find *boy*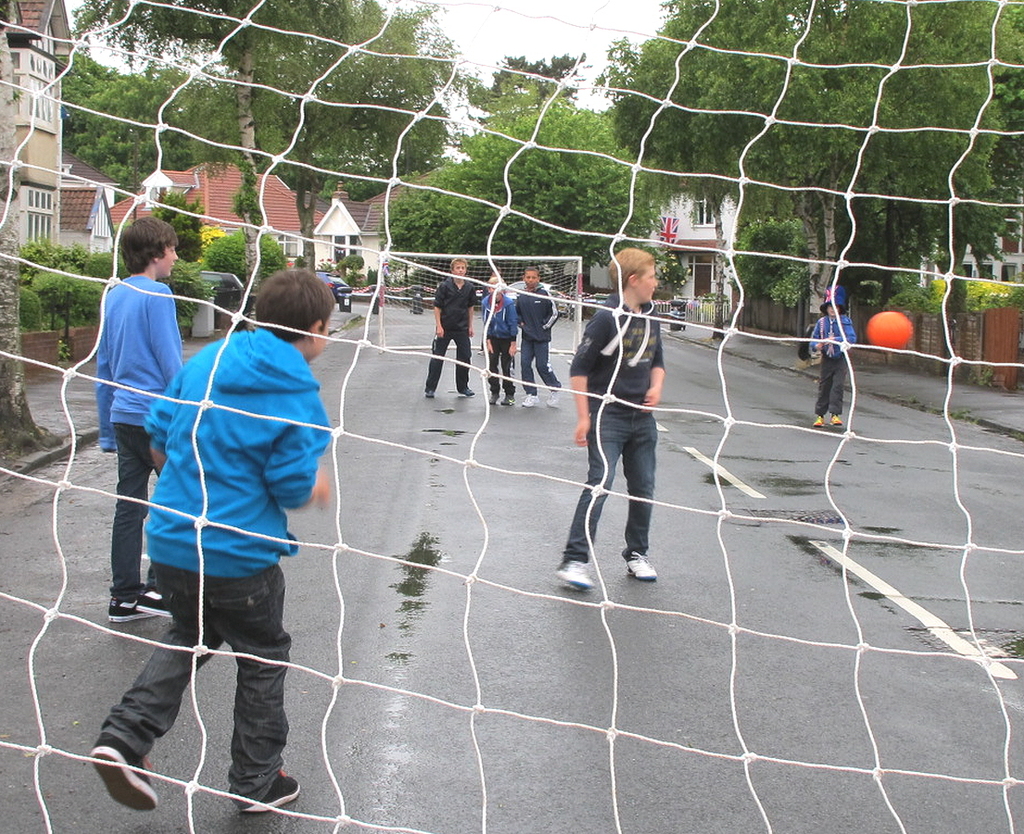
94:241:340:798
